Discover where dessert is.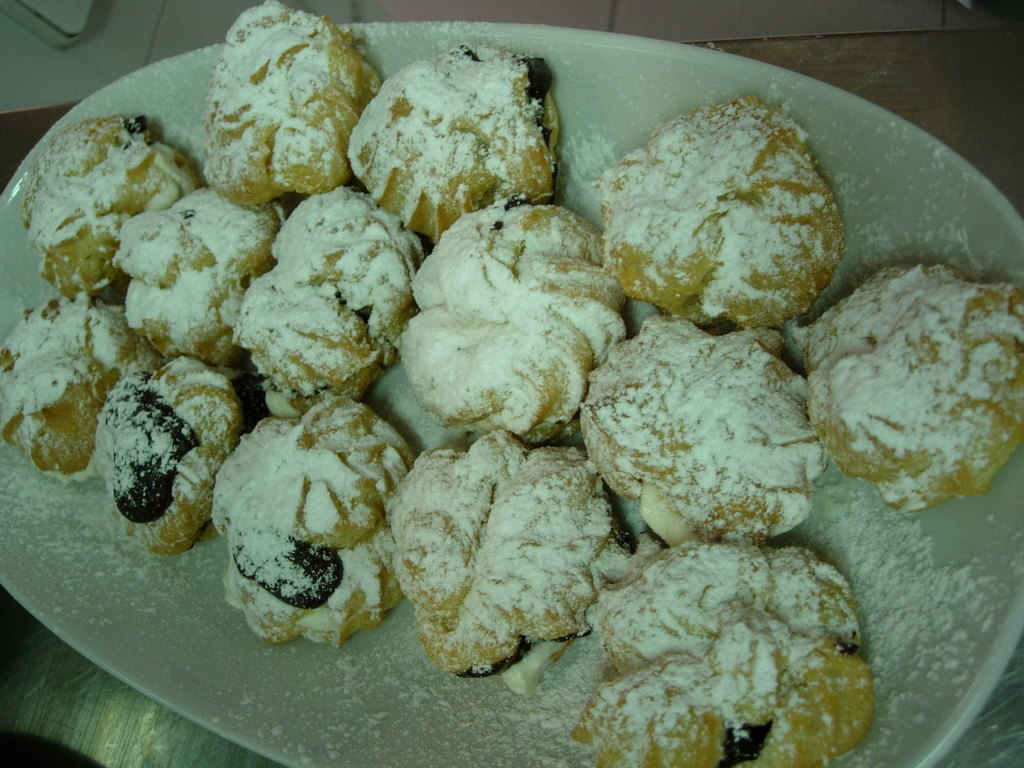
Discovered at rect(582, 309, 842, 580).
